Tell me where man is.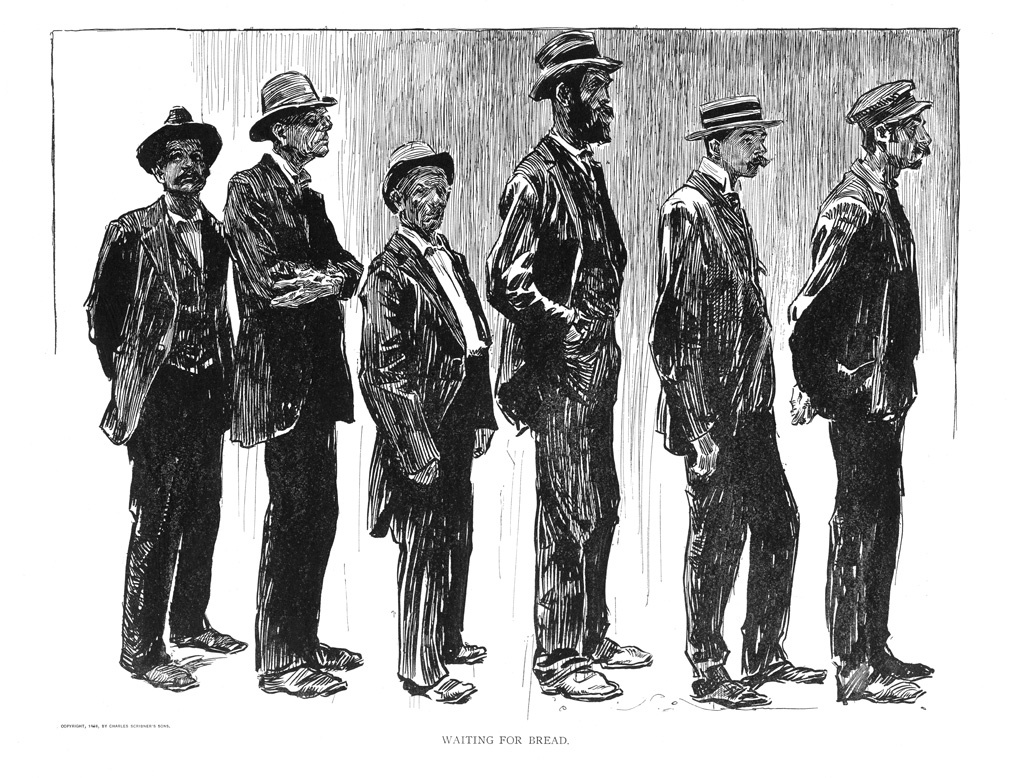
man is at select_region(83, 100, 252, 689).
